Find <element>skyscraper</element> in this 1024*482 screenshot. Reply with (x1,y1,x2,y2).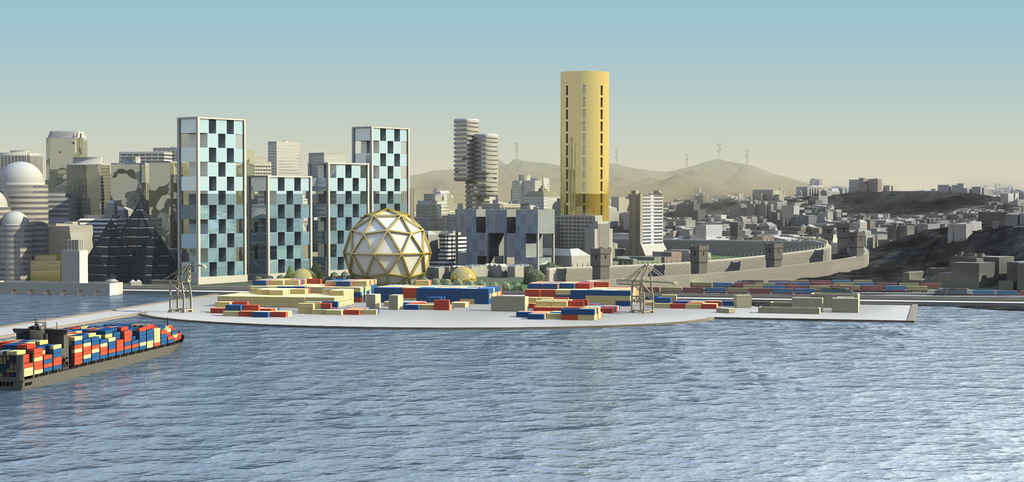
(355,131,420,211).
